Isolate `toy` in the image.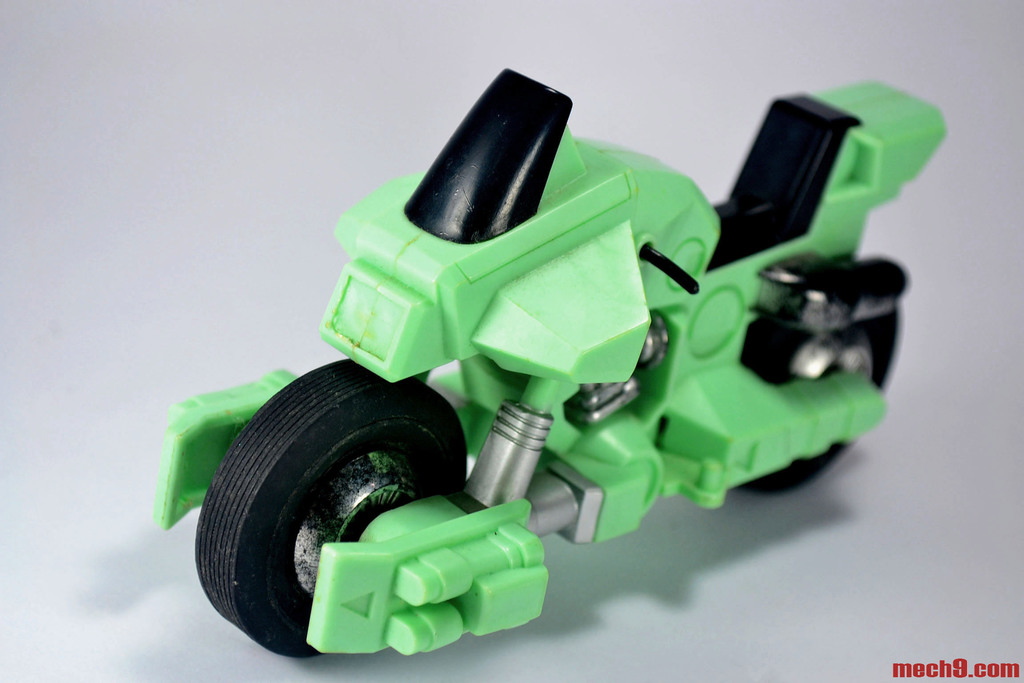
Isolated region: (152, 60, 949, 664).
